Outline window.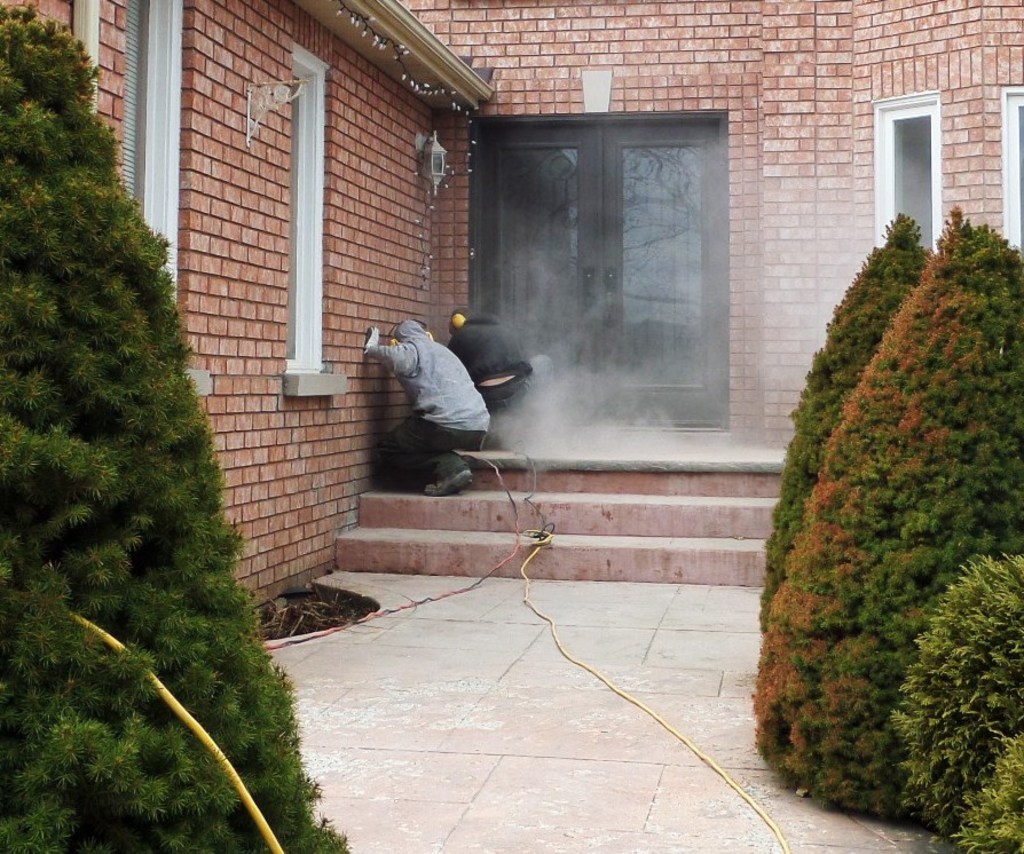
Outline: 112:0:179:337.
